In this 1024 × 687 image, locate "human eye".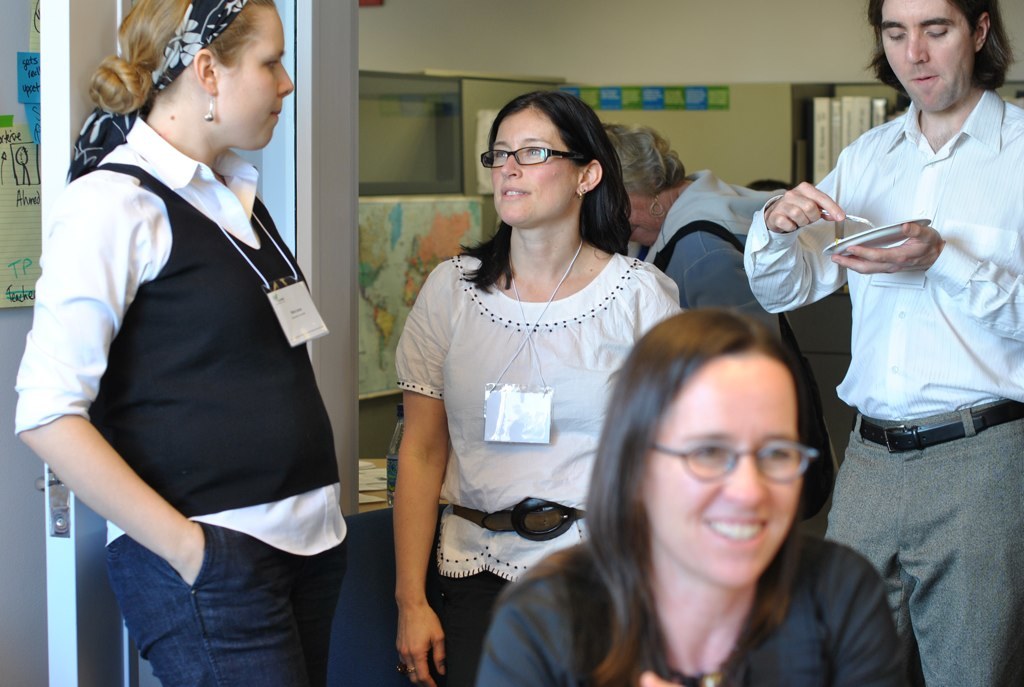
Bounding box: <bbox>489, 147, 514, 162</bbox>.
